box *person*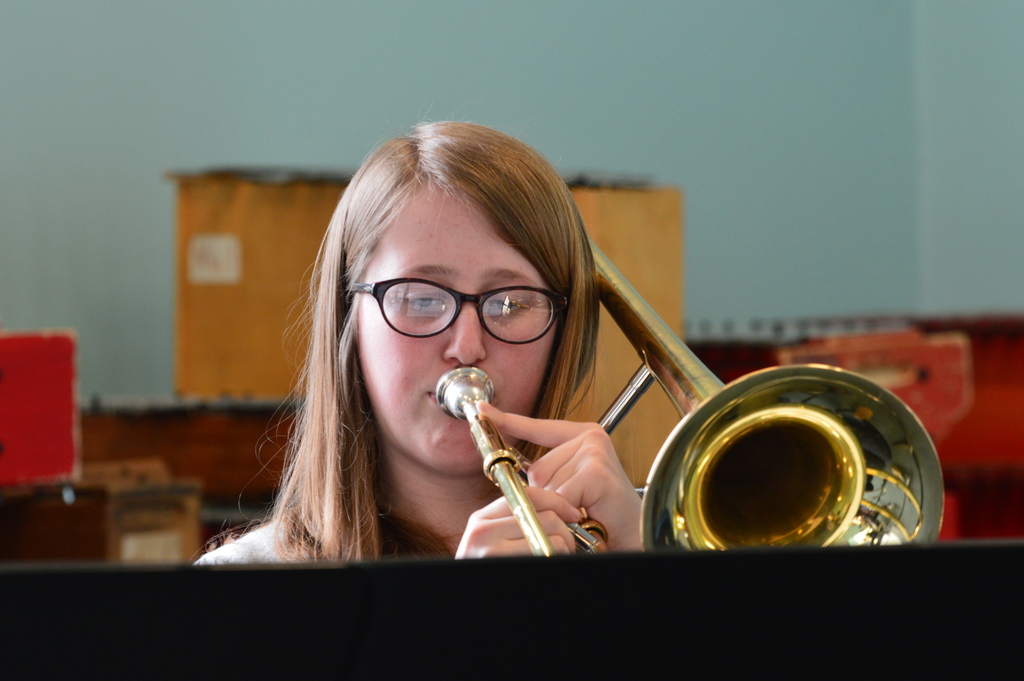
bbox=(194, 120, 653, 562)
